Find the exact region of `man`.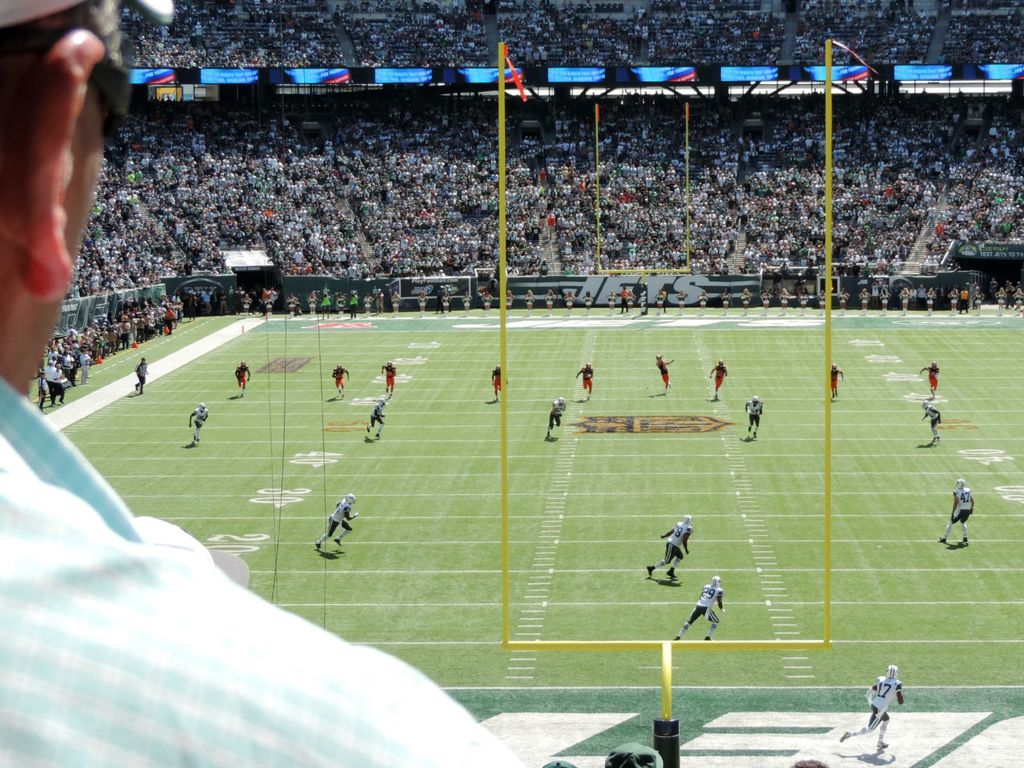
Exact region: [x1=435, y1=284, x2=444, y2=314].
